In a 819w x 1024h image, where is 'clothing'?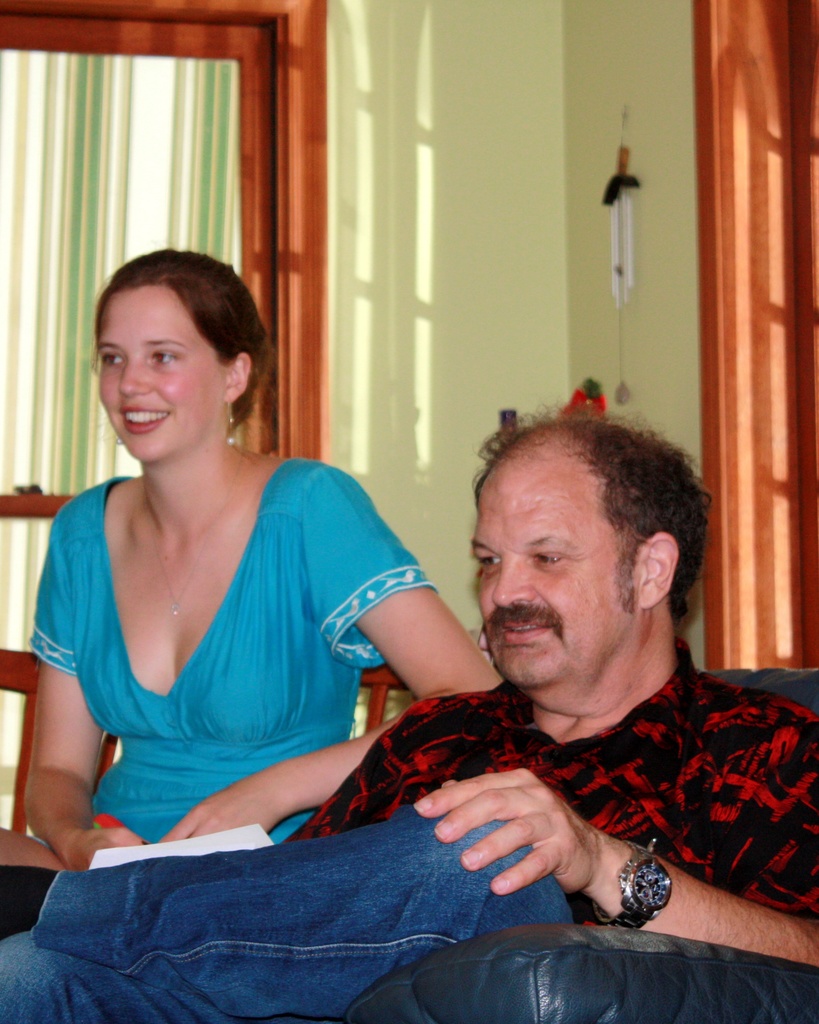
box=[48, 433, 427, 848].
